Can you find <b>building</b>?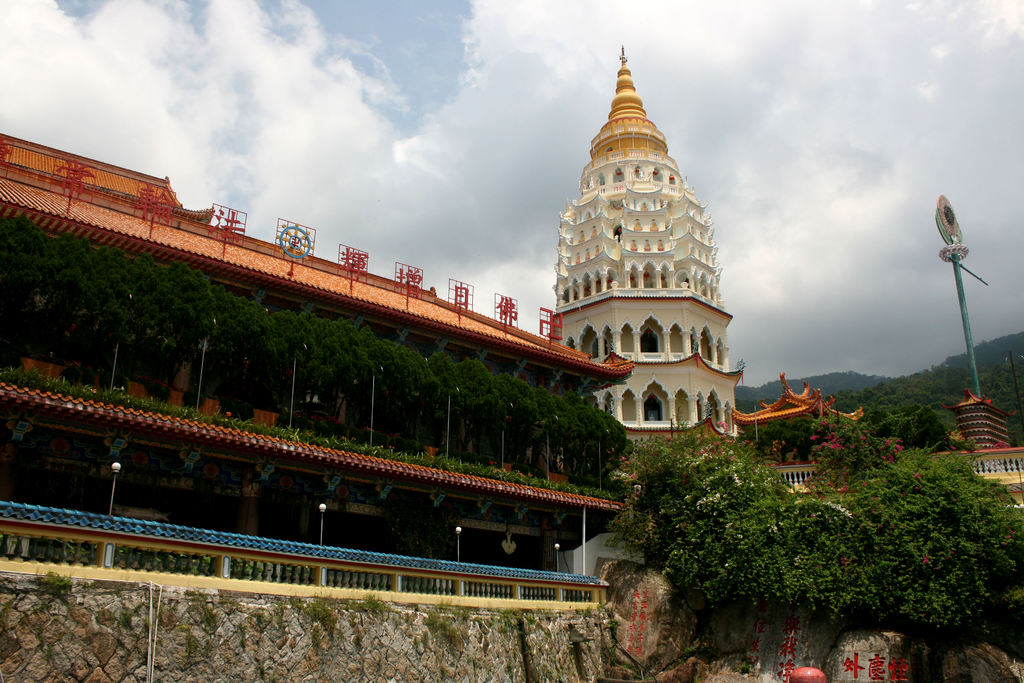
Yes, bounding box: x1=554 y1=44 x2=741 y2=443.
